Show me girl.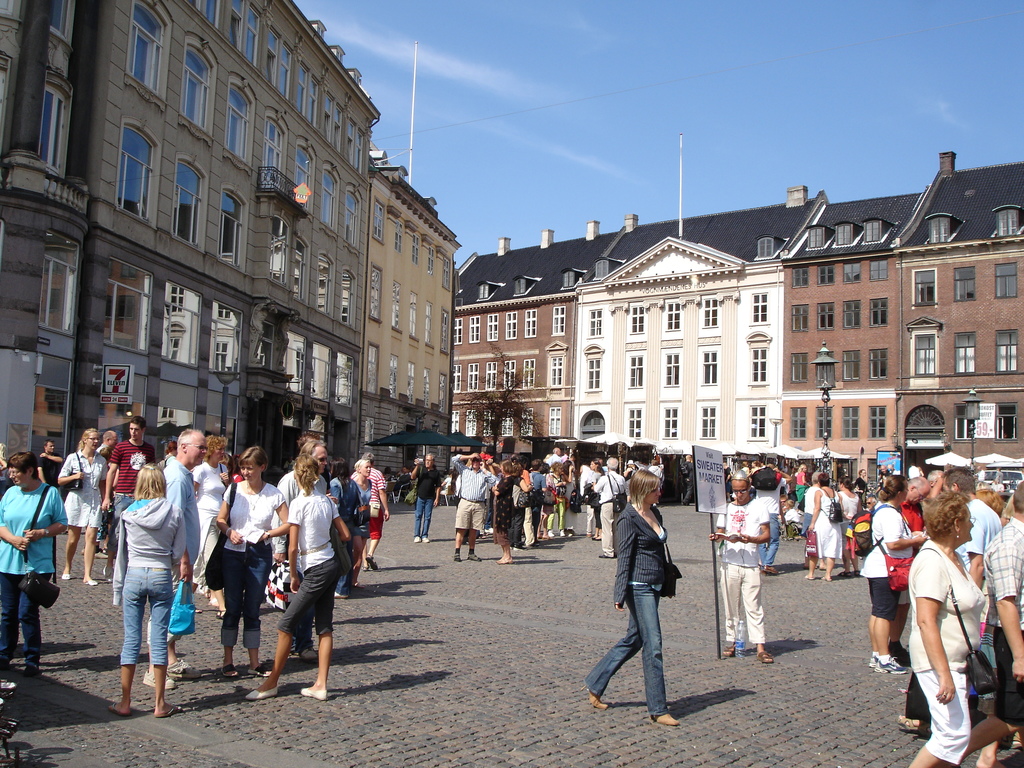
girl is here: 108/465/189/717.
